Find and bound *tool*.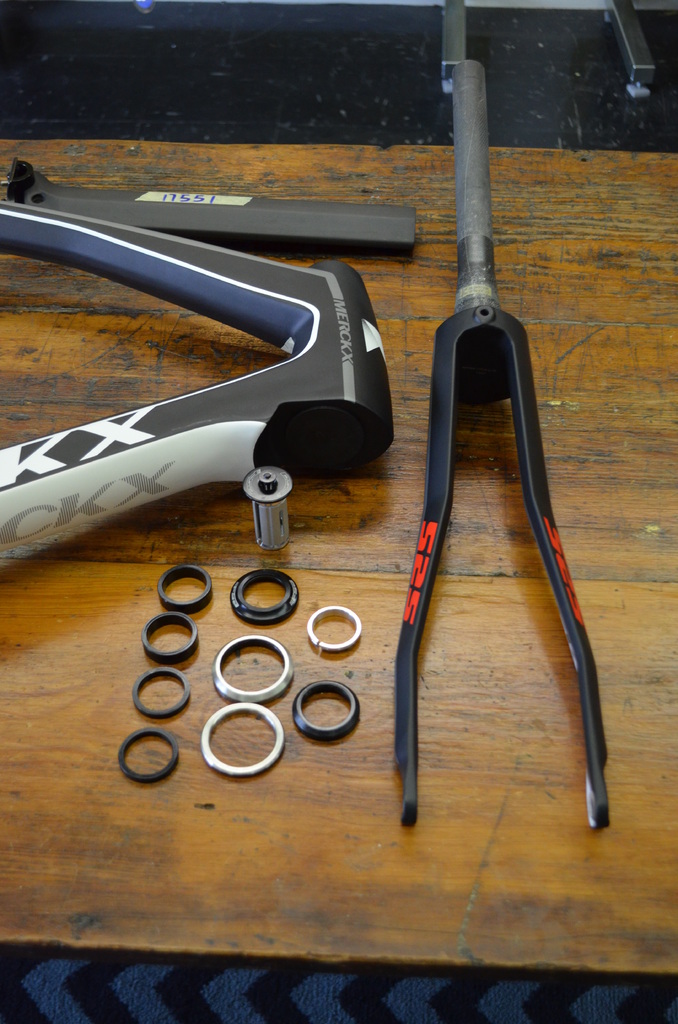
Bound: 312, 603, 362, 646.
